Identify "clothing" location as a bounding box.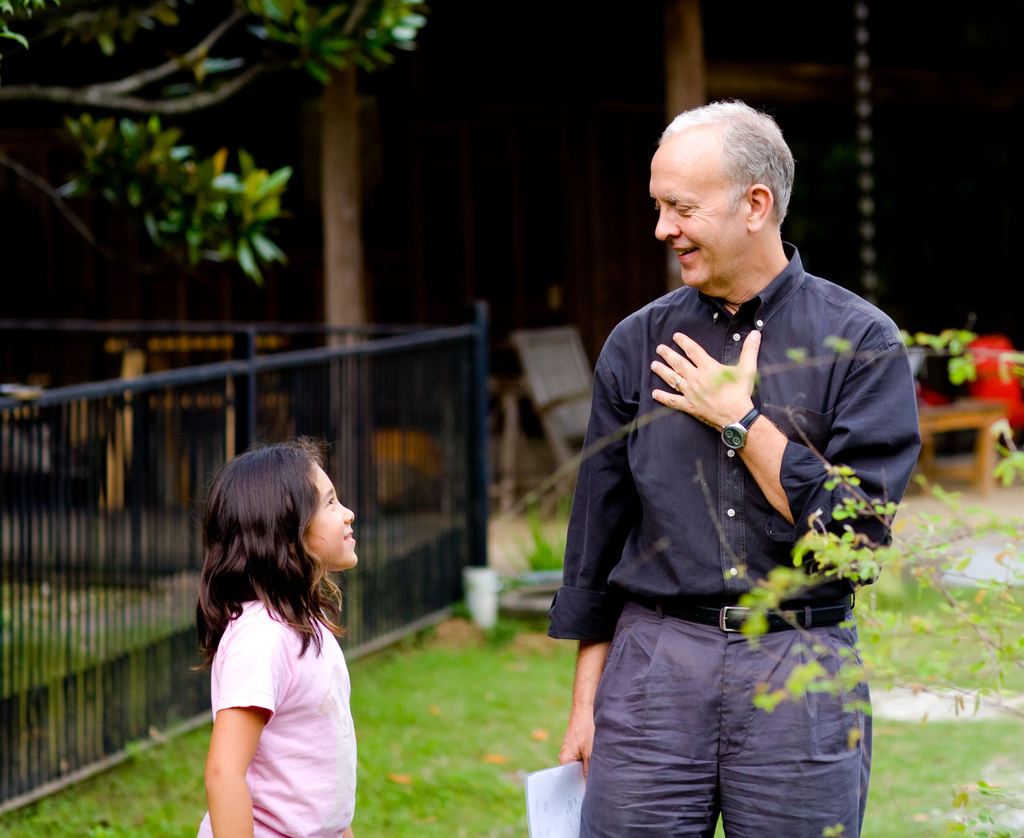
bbox=(551, 239, 924, 837).
